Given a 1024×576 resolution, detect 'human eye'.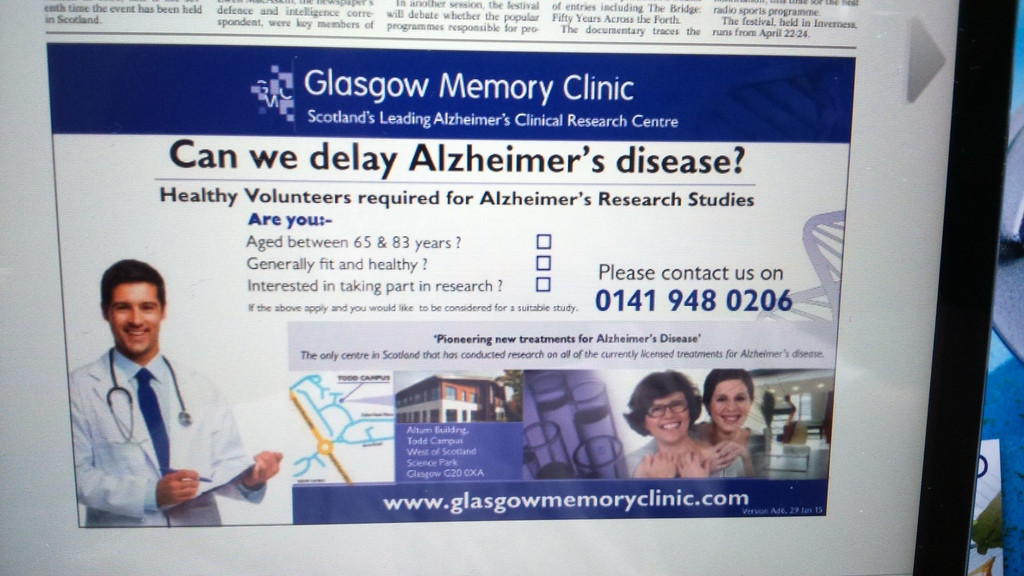
box=[142, 296, 159, 315].
